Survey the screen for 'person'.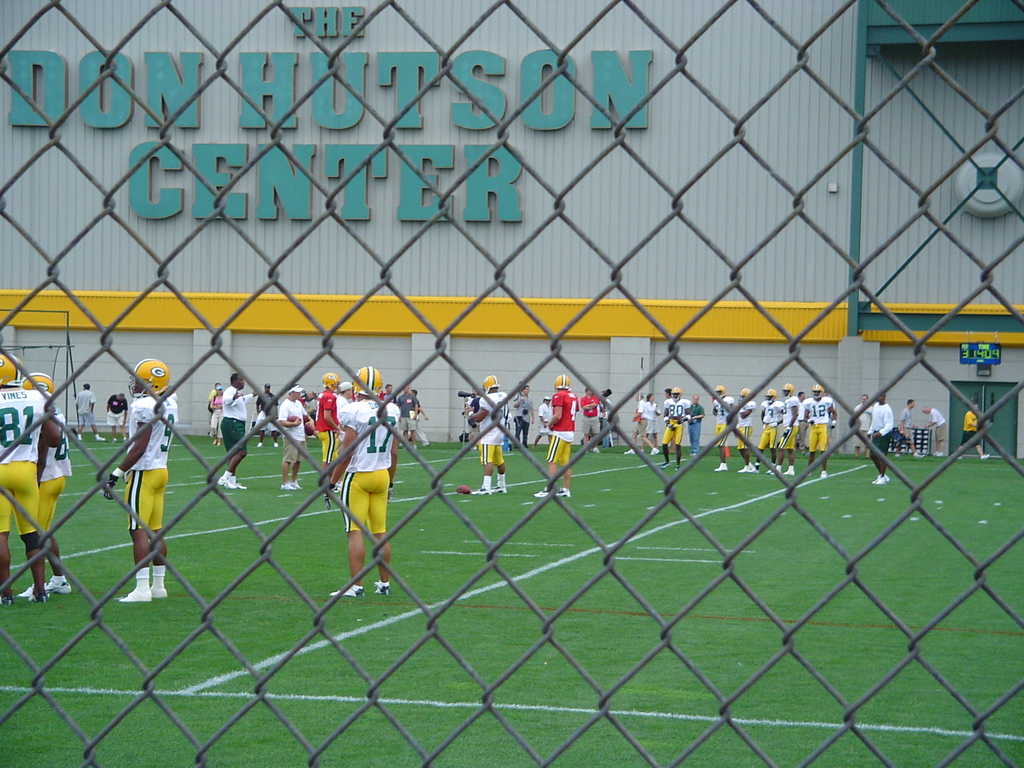
Survey found: select_region(532, 396, 551, 450).
